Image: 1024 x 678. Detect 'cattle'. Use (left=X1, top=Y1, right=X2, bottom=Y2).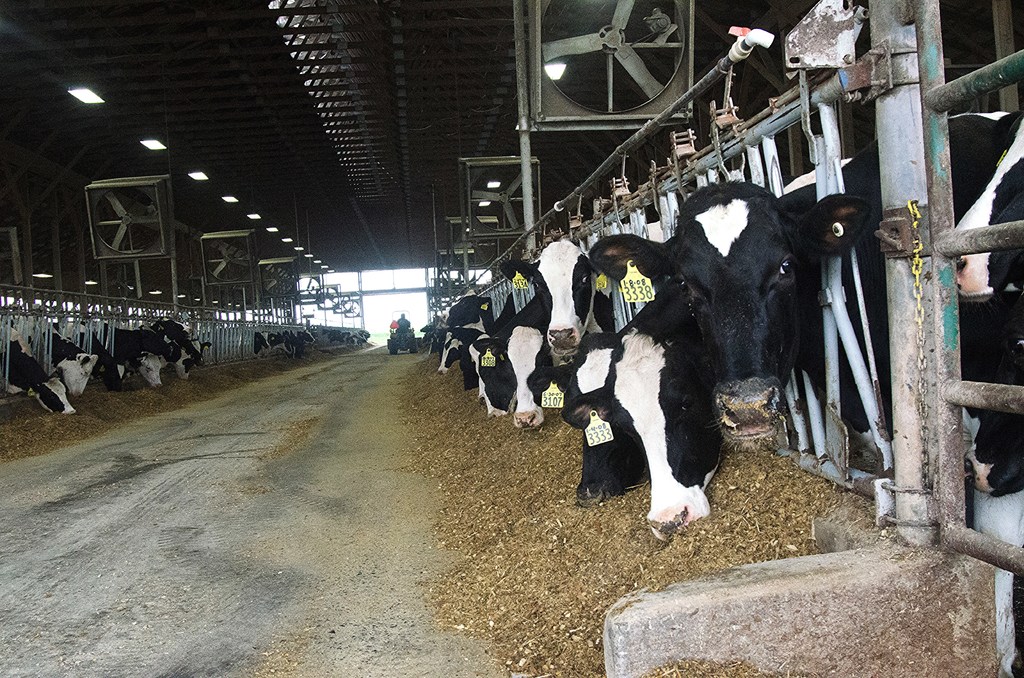
(left=499, top=315, right=556, bottom=429).
